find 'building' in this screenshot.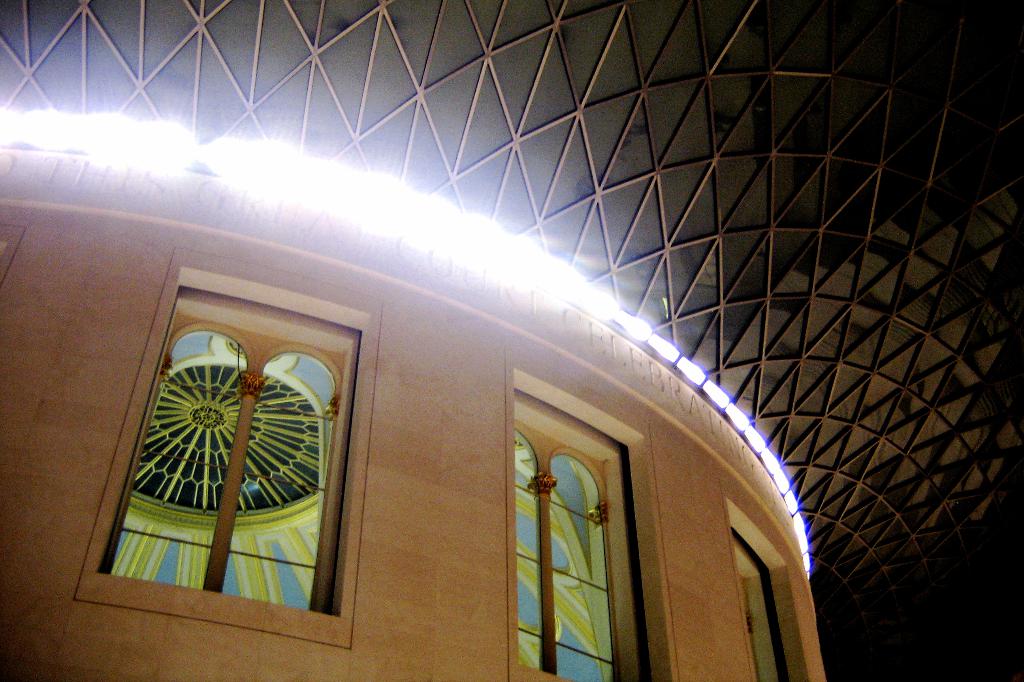
The bounding box for 'building' is x1=0, y1=0, x2=1023, y2=681.
